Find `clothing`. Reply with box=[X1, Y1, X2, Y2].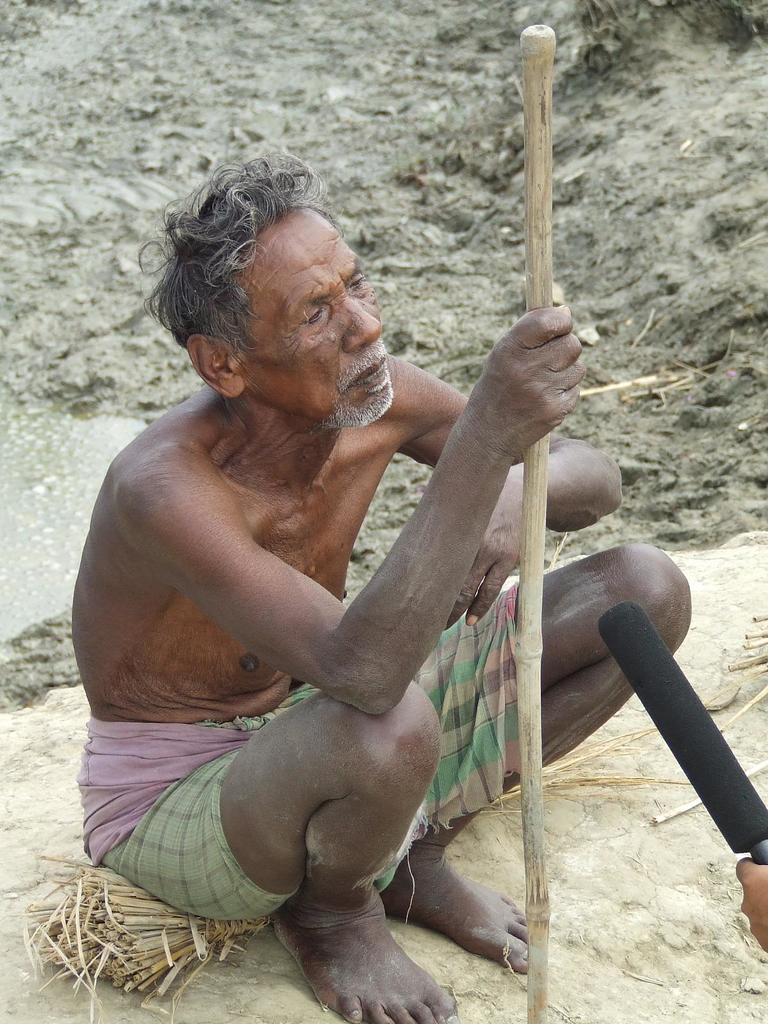
box=[72, 573, 527, 925].
